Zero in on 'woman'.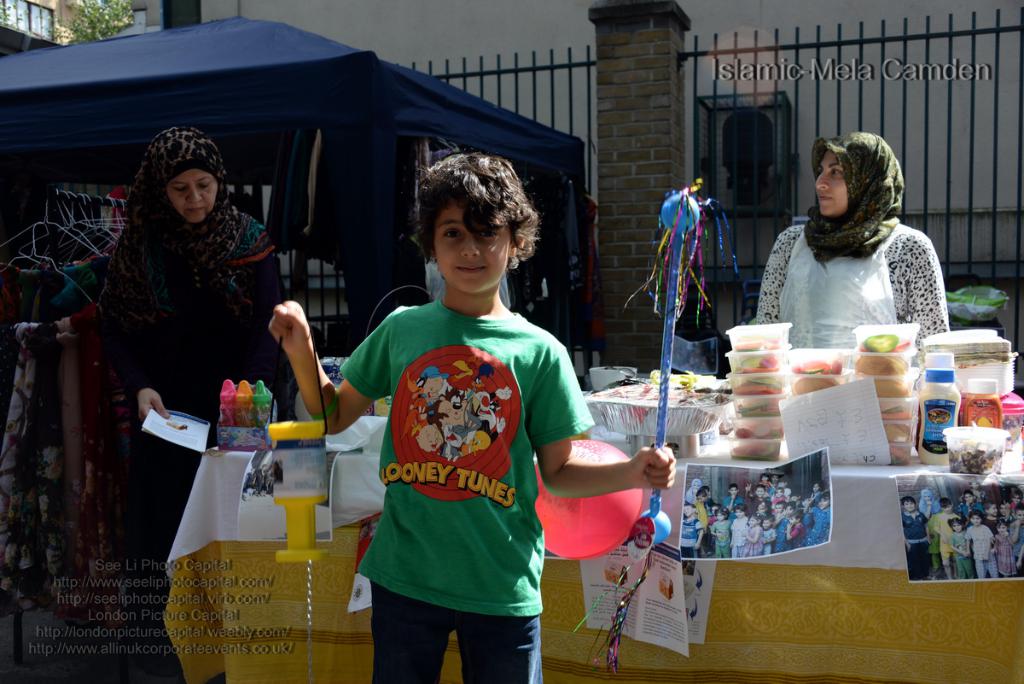
Zeroed in: x1=99 y1=122 x2=292 y2=558.
